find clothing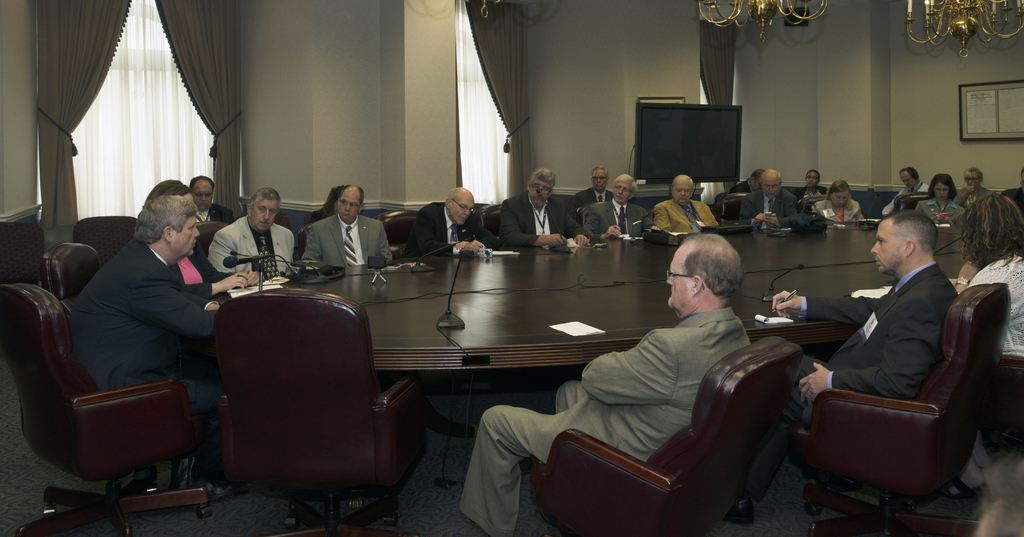
rect(877, 179, 930, 217)
